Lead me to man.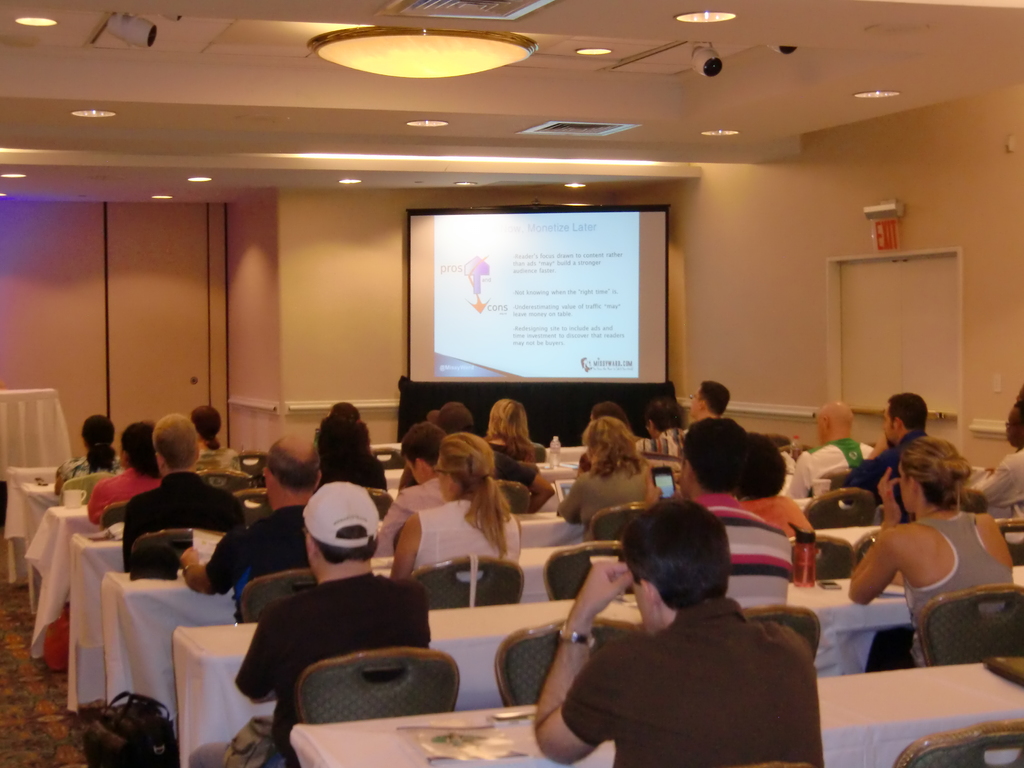
Lead to box(652, 414, 788, 609).
